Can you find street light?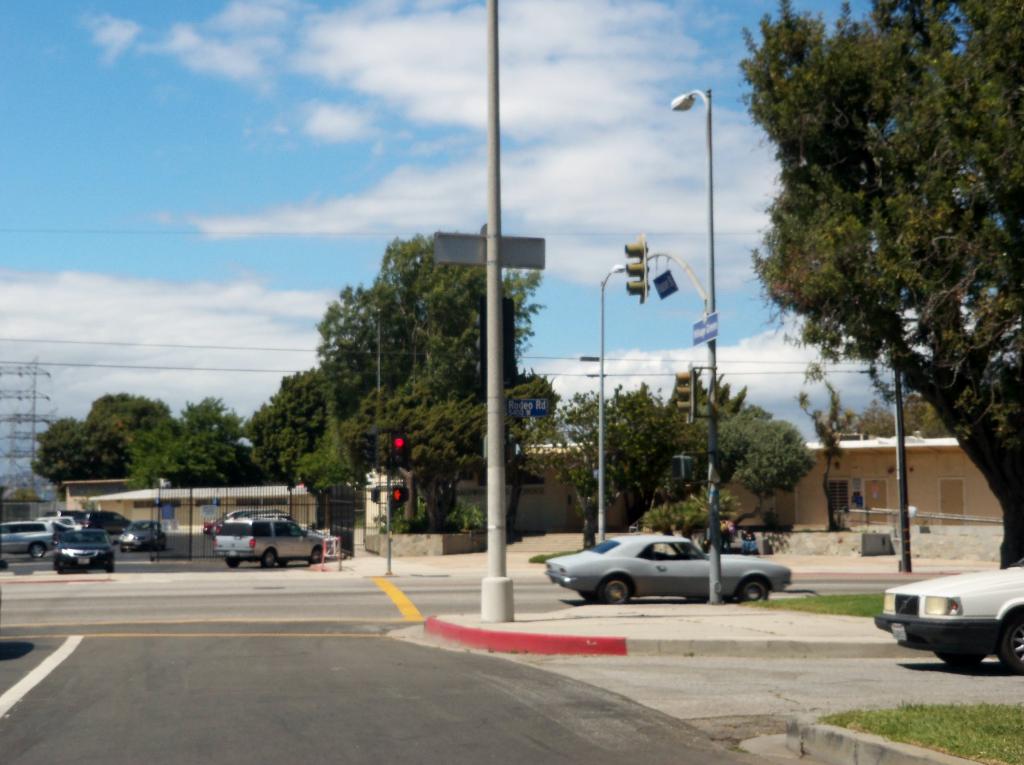
Yes, bounding box: pyautogui.locateOnScreen(666, 86, 723, 603).
